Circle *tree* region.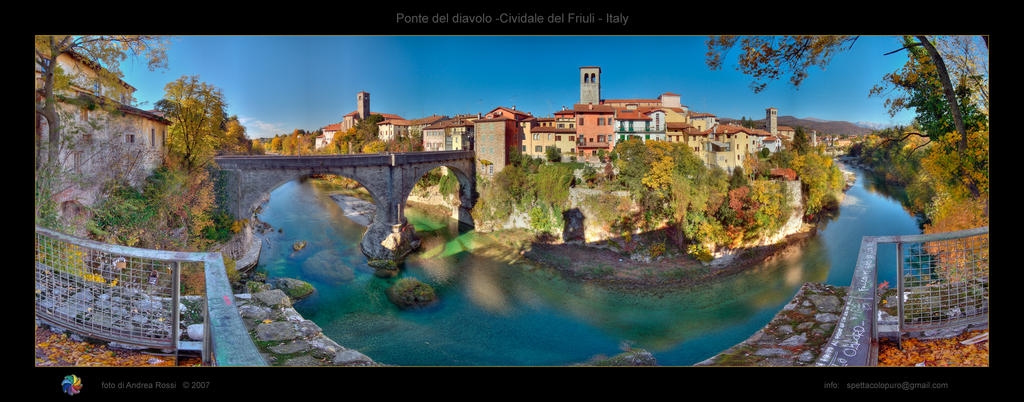
Region: 440/170/467/198.
